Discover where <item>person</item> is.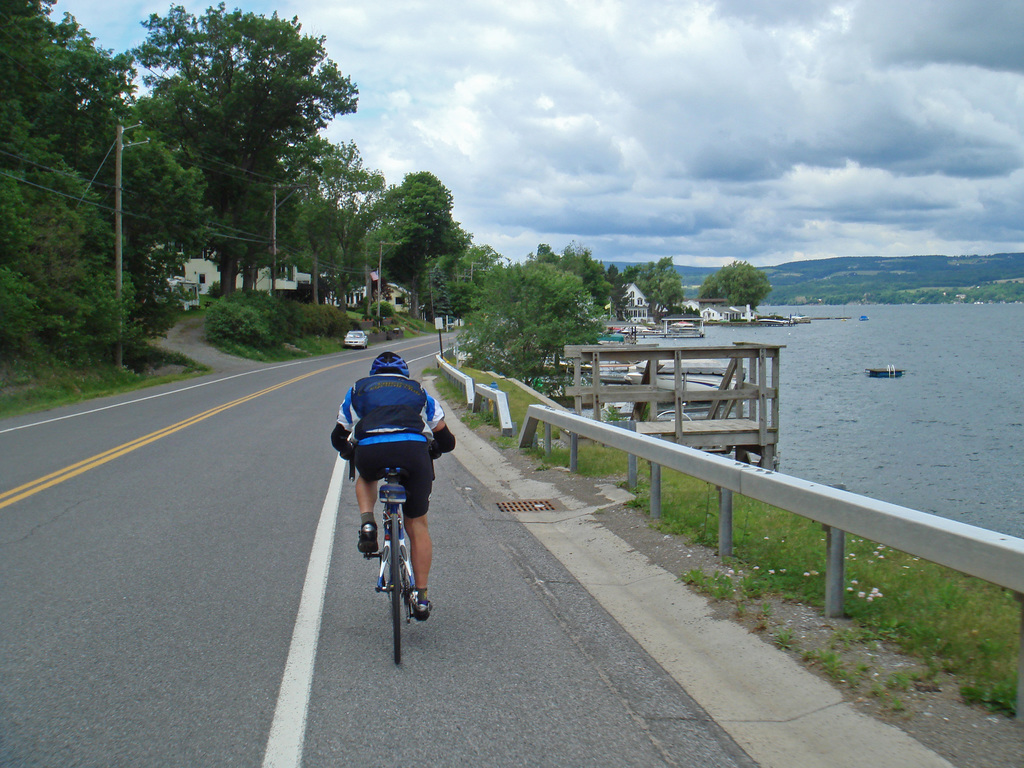
Discovered at left=336, top=340, right=442, bottom=636.
